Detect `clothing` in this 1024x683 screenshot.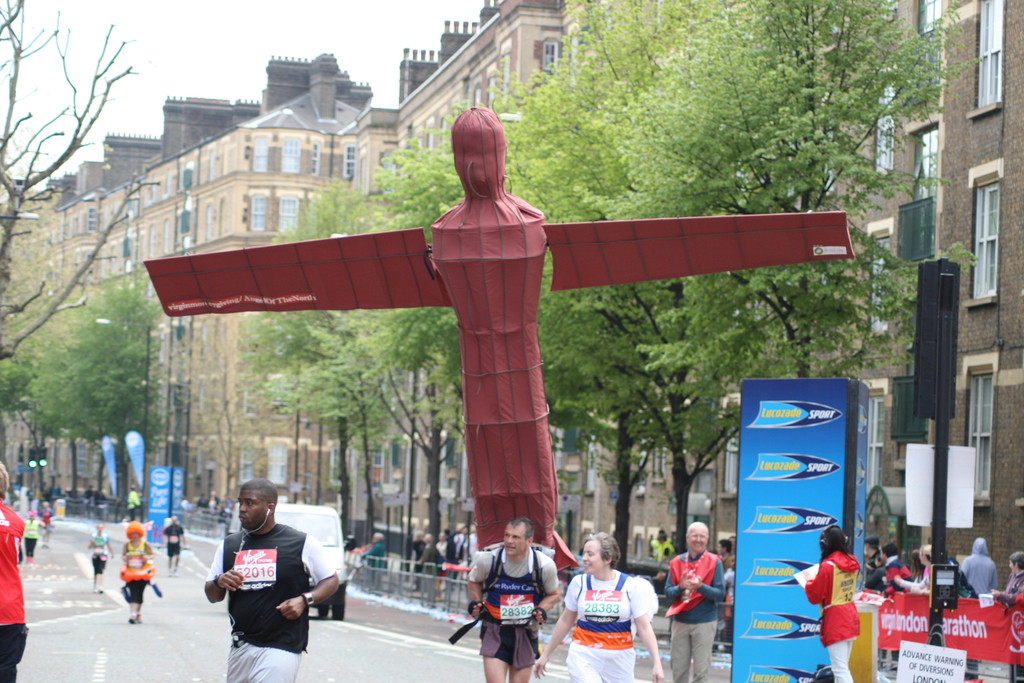
Detection: <bbox>161, 523, 188, 558</bbox>.
